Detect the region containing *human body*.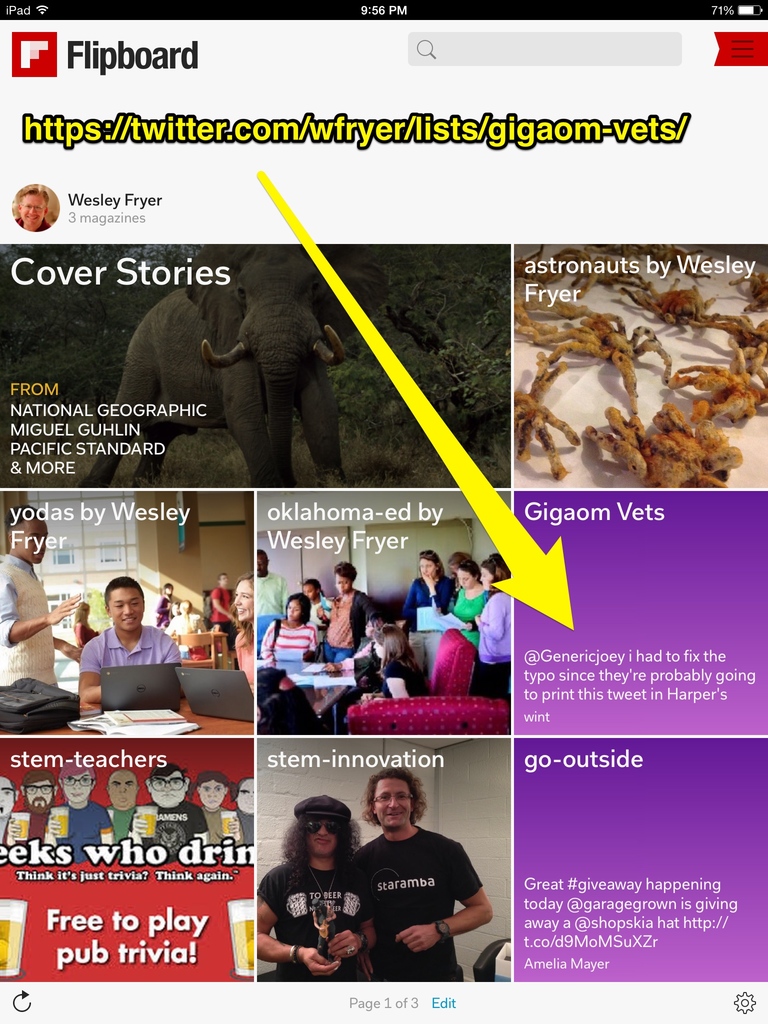
pyautogui.locateOnScreen(355, 768, 491, 977).
